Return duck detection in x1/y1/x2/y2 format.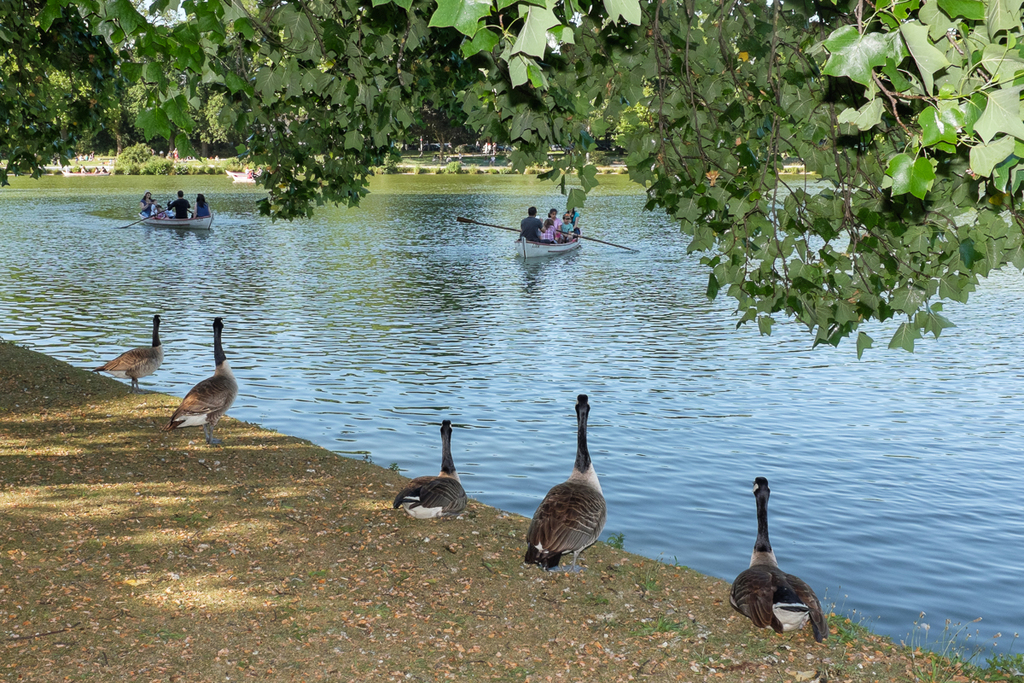
716/473/831/643.
